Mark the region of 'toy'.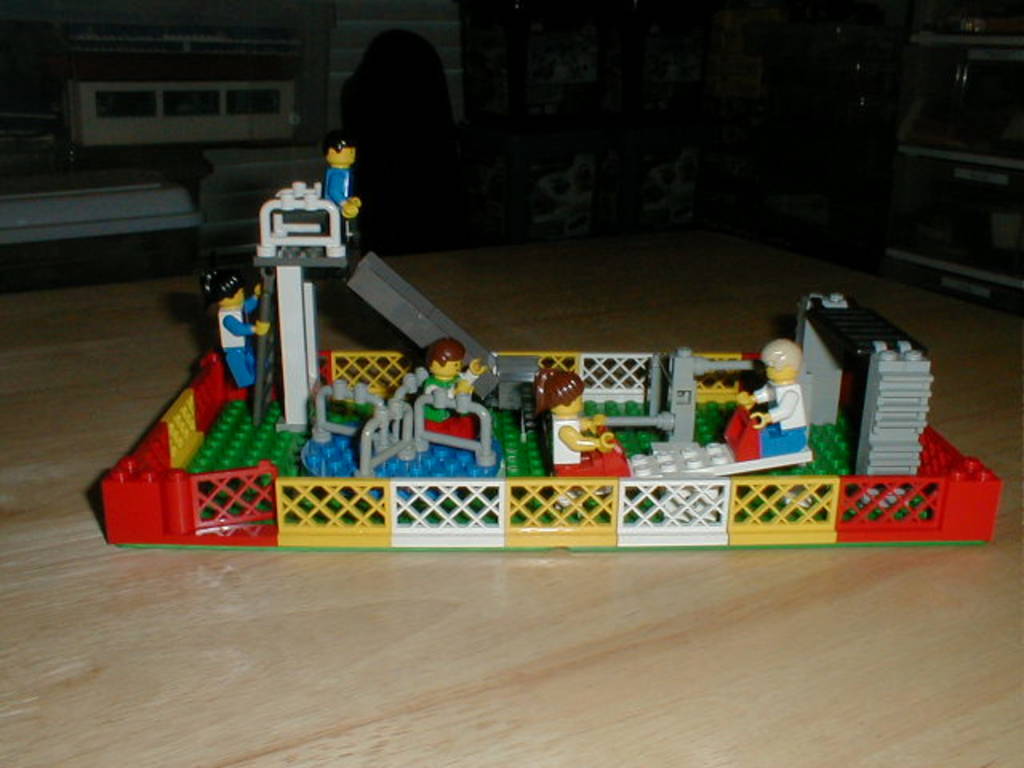
Region: [x1=418, y1=334, x2=485, y2=442].
